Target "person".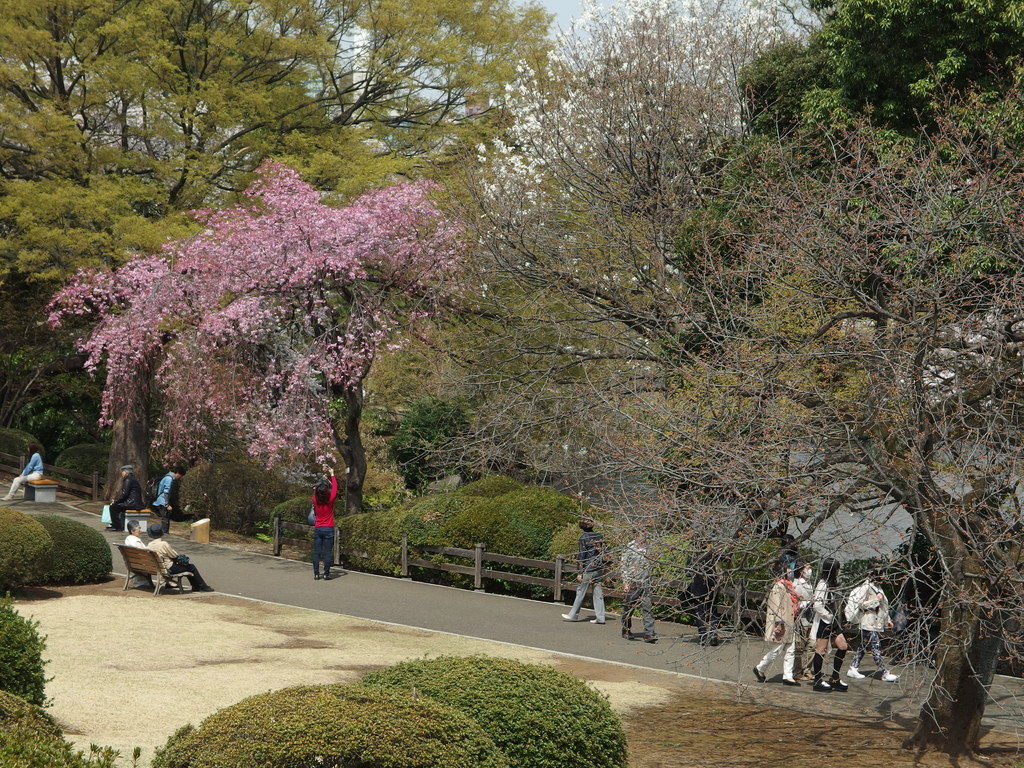
Target region: 556:511:609:632.
